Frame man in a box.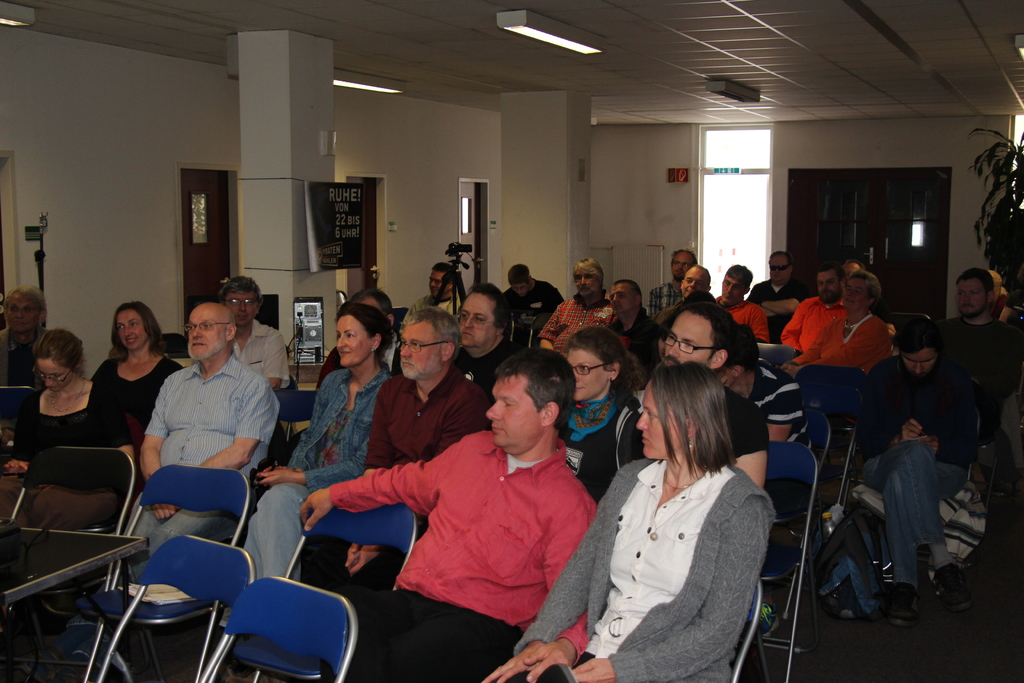
404/257/451/325.
